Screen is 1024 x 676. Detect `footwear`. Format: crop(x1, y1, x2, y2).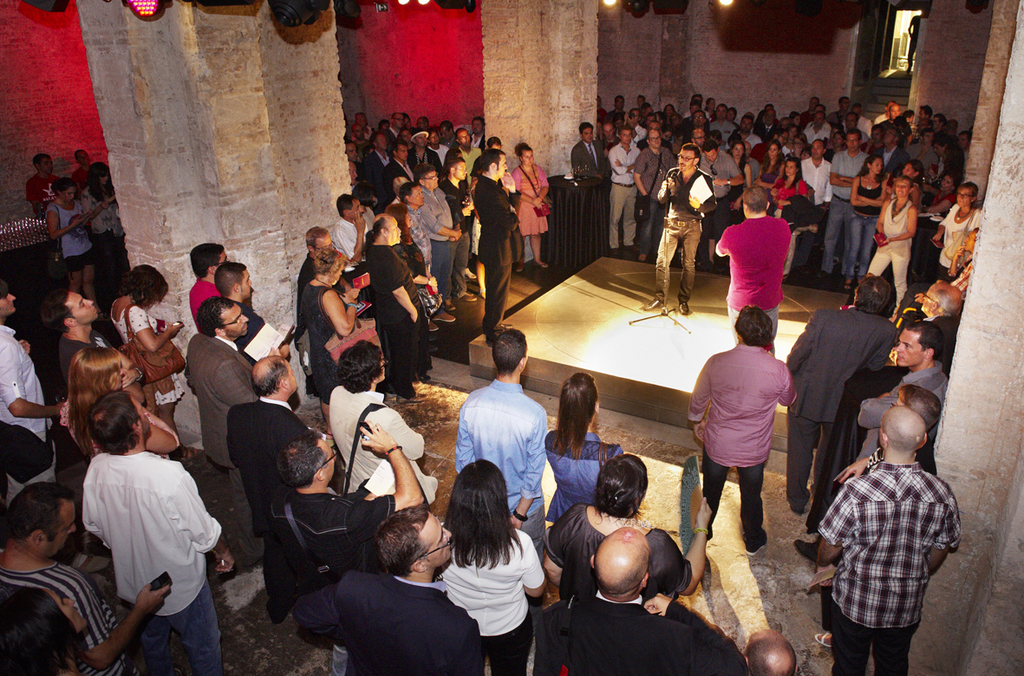
crop(641, 296, 660, 309).
